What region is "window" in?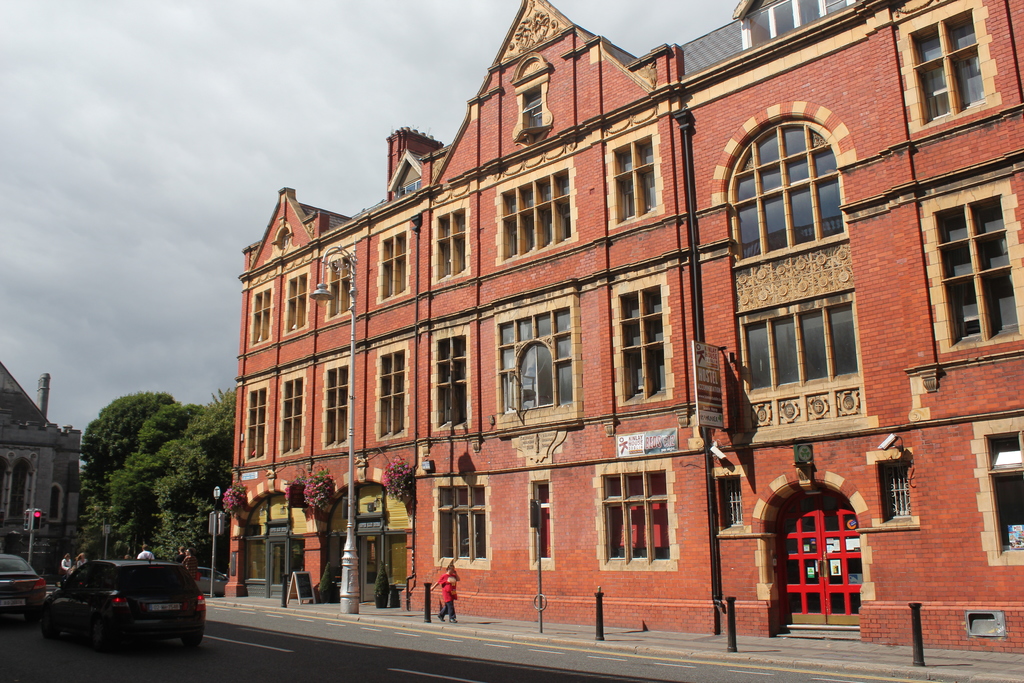
[left=607, top=119, right=664, bottom=227].
